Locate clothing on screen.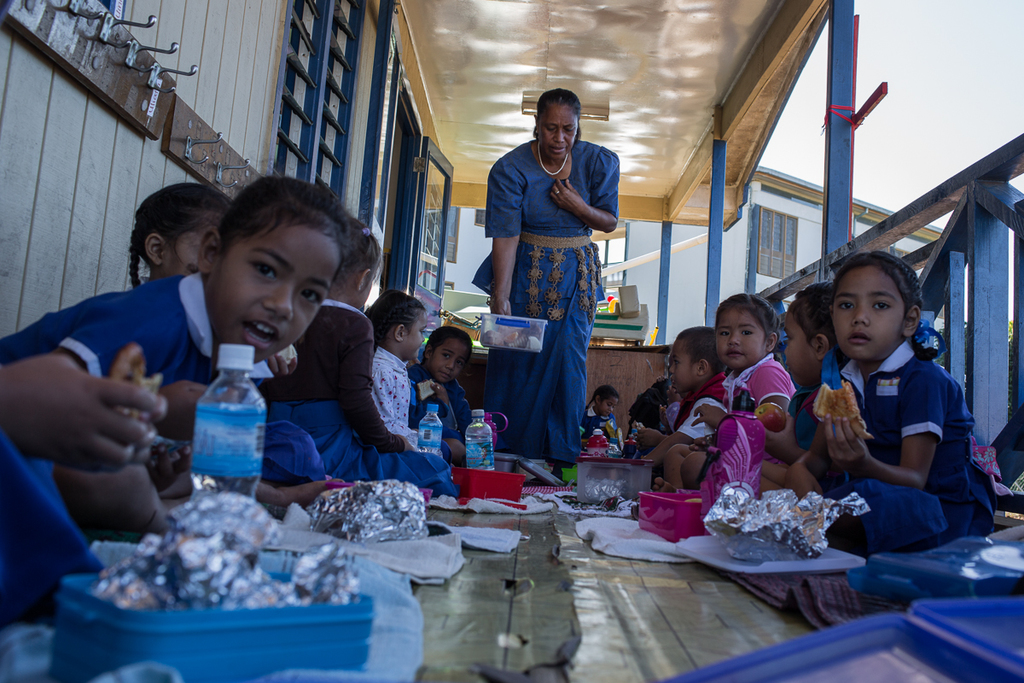
On screen at (488, 115, 626, 431).
